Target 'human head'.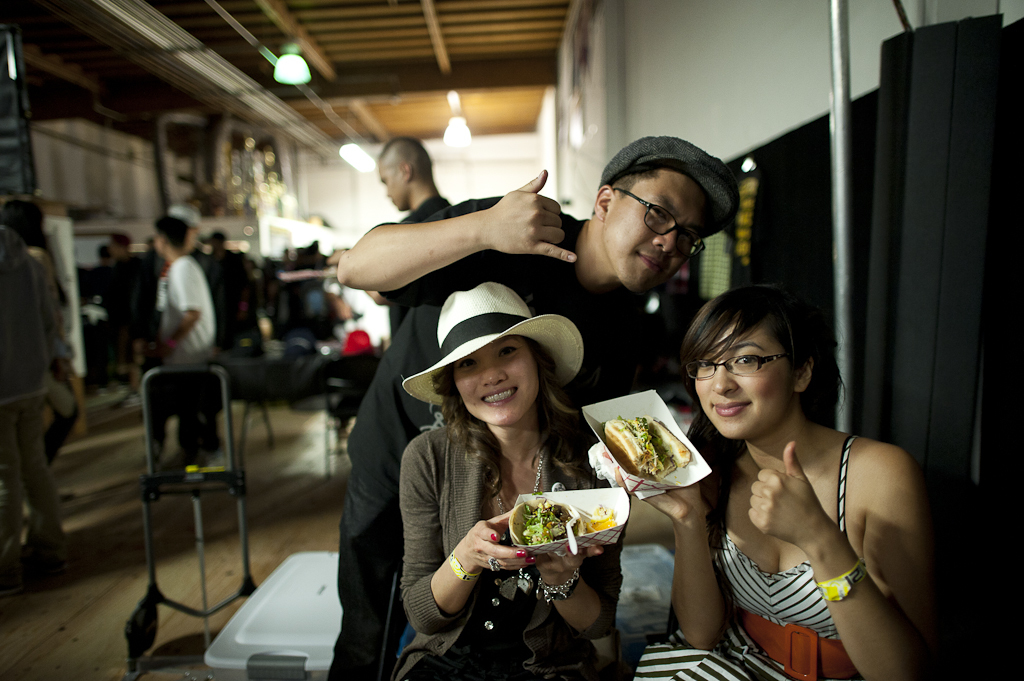
Target region: 367 130 439 204.
